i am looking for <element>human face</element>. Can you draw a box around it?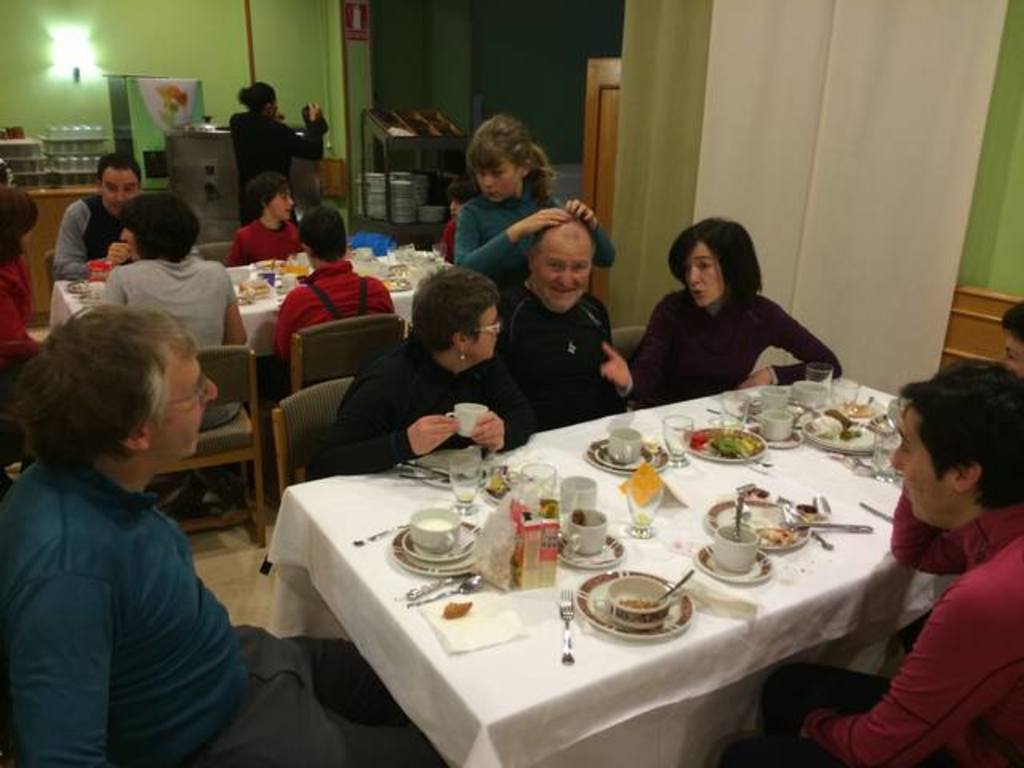
Sure, the bounding box is left=531, top=234, right=590, bottom=310.
